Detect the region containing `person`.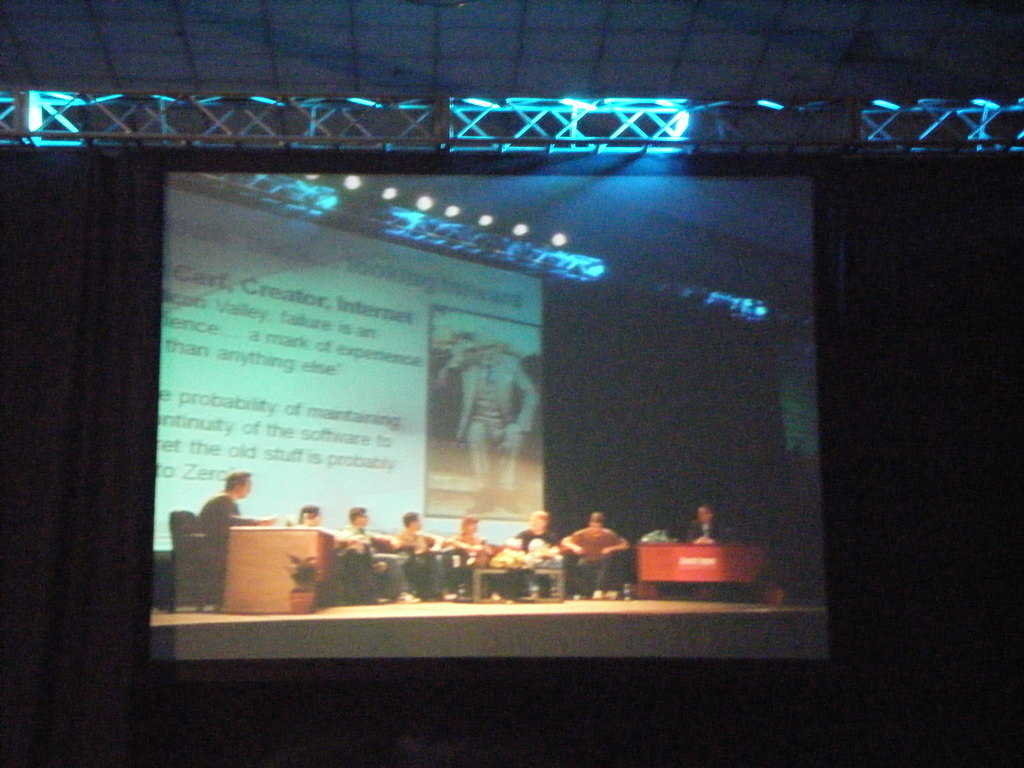
l=572, t=516, r=637, b=607.
